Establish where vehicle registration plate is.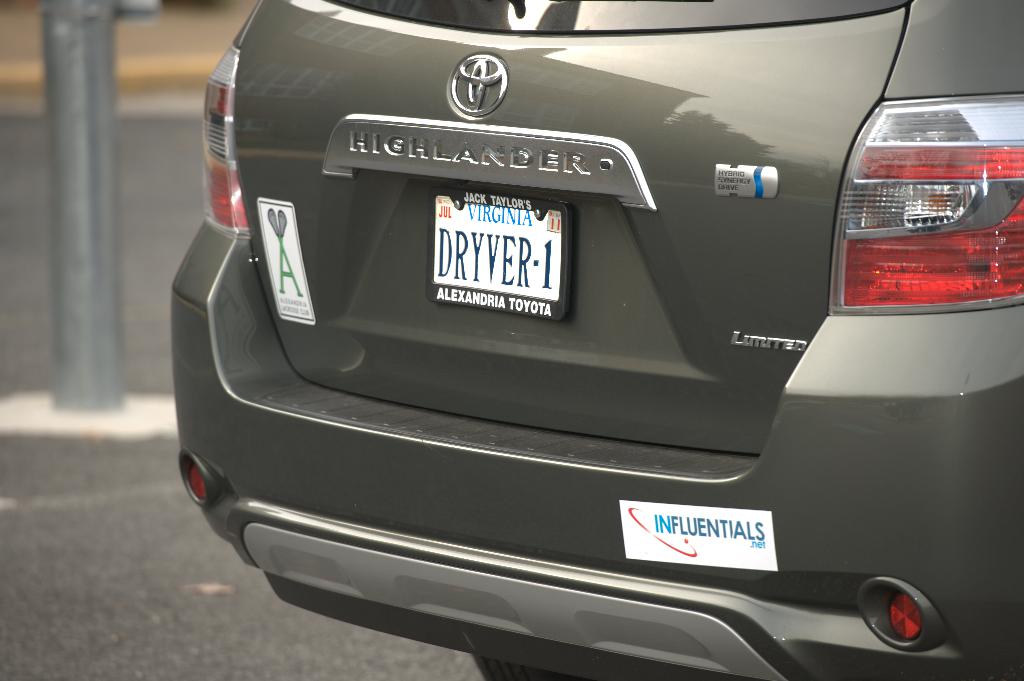
Established at {"left": 433, "top": 198, "right": 563, "bottom": 301}.
